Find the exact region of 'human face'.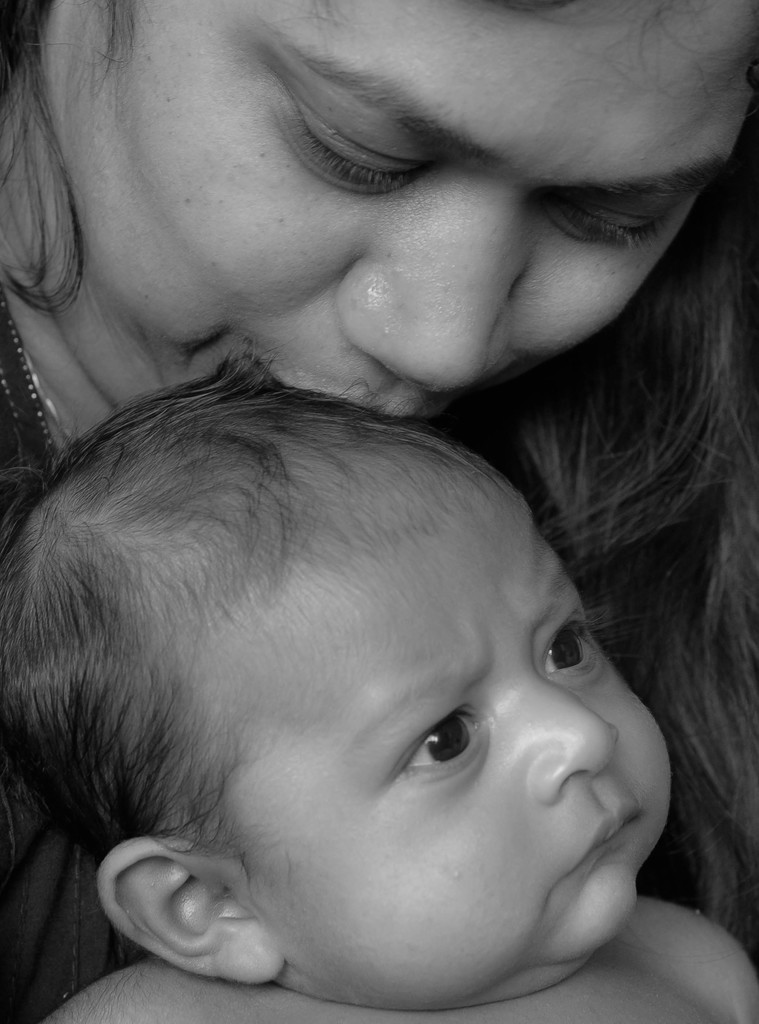
Exact region: 195, 487, 683, 1012.
